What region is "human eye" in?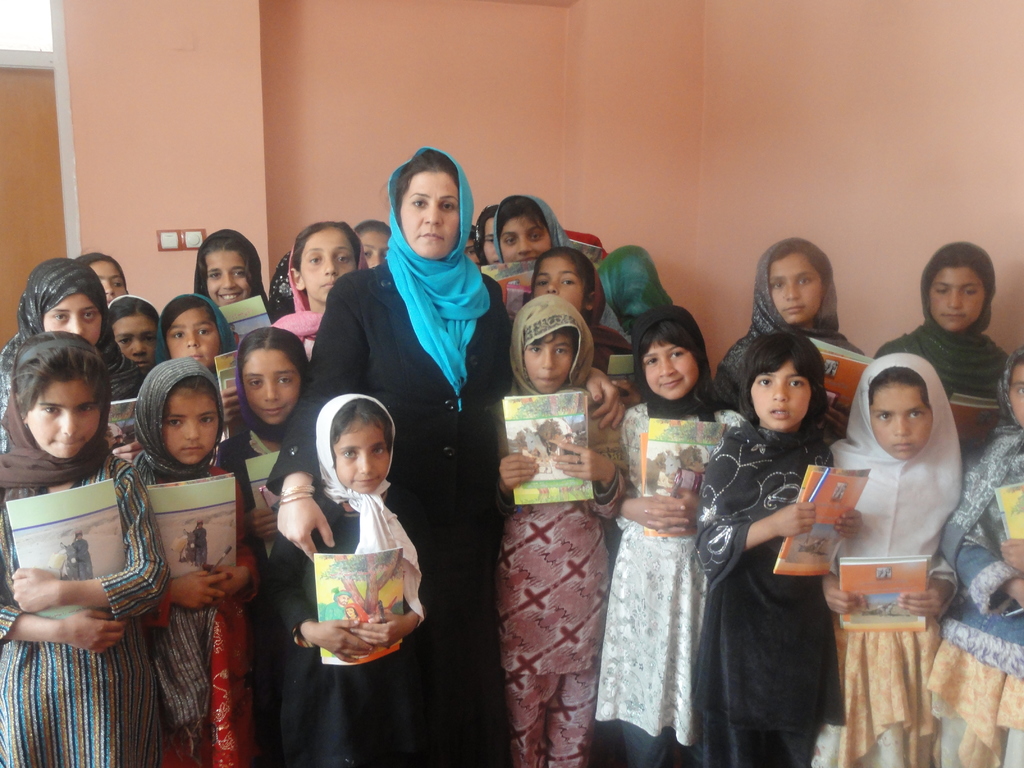
<region>170, 331, 185, 339</region>.
